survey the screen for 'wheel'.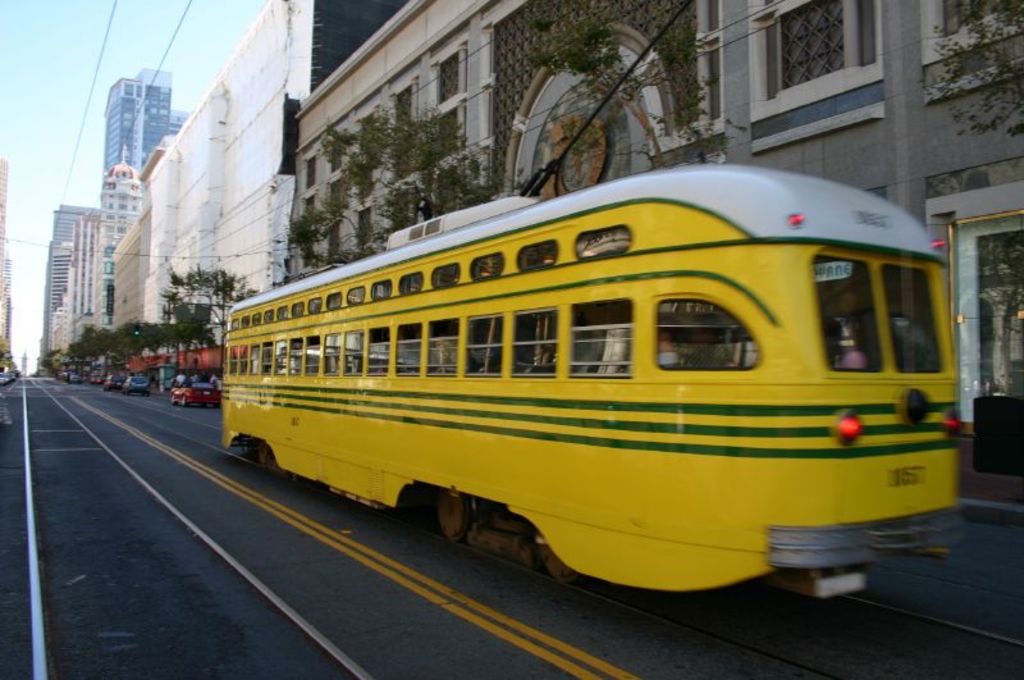
Survey found: 430:494:467:542.
